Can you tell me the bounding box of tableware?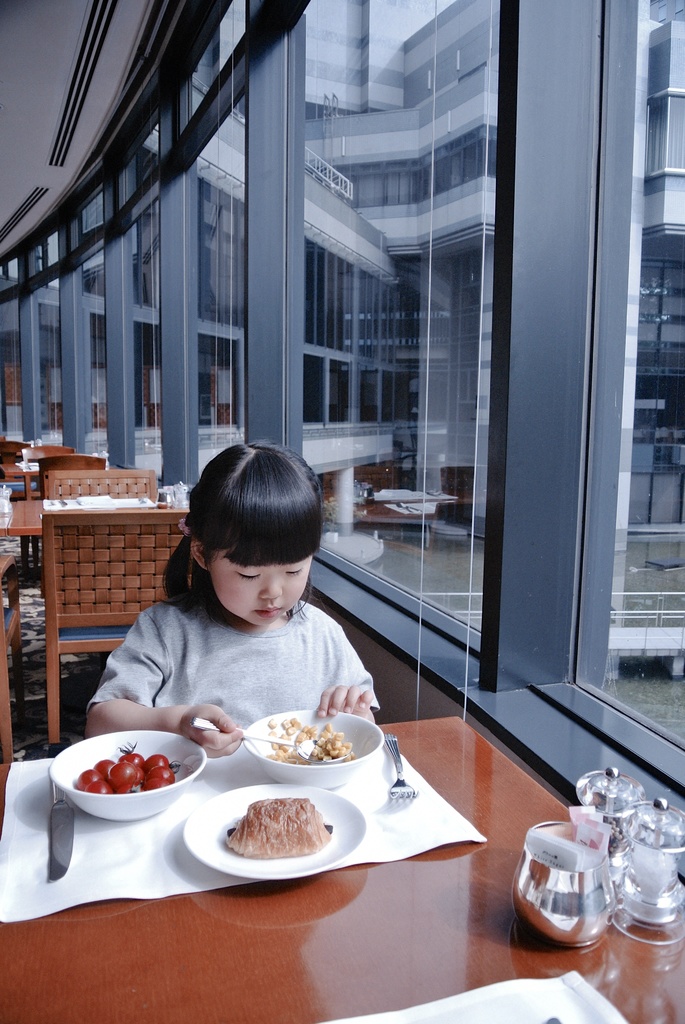
{"x1": 508, "y1": 818, "x2": 620, "y2": 947}.
